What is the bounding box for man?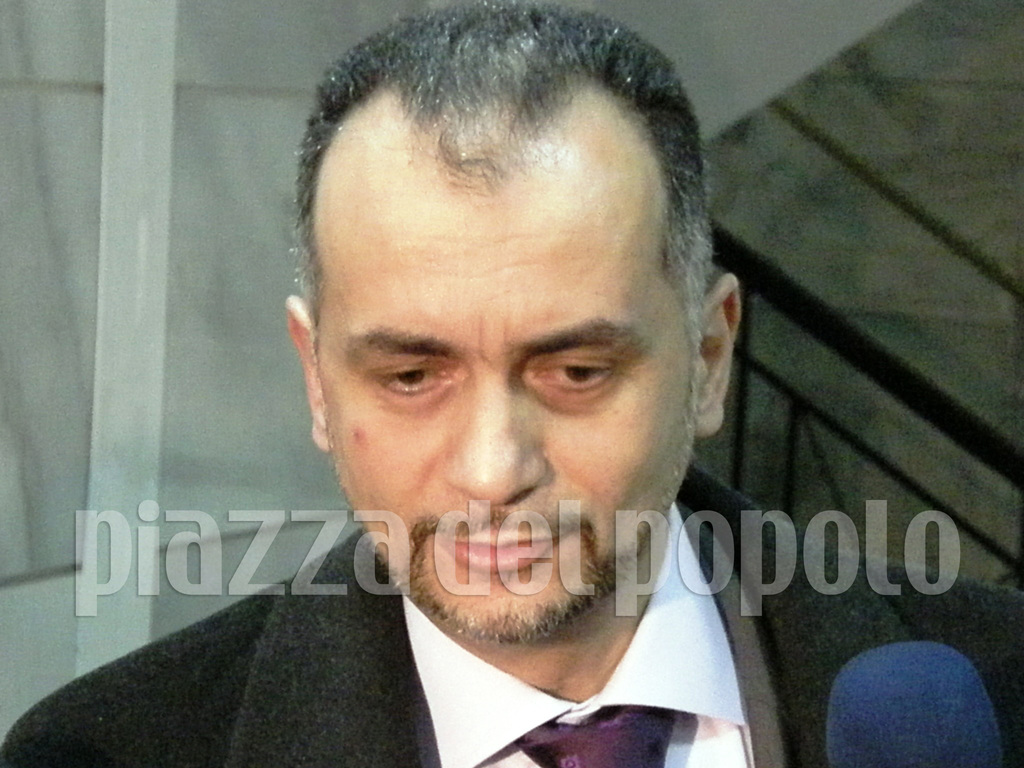
locate(0, 0, 1023, 767).
